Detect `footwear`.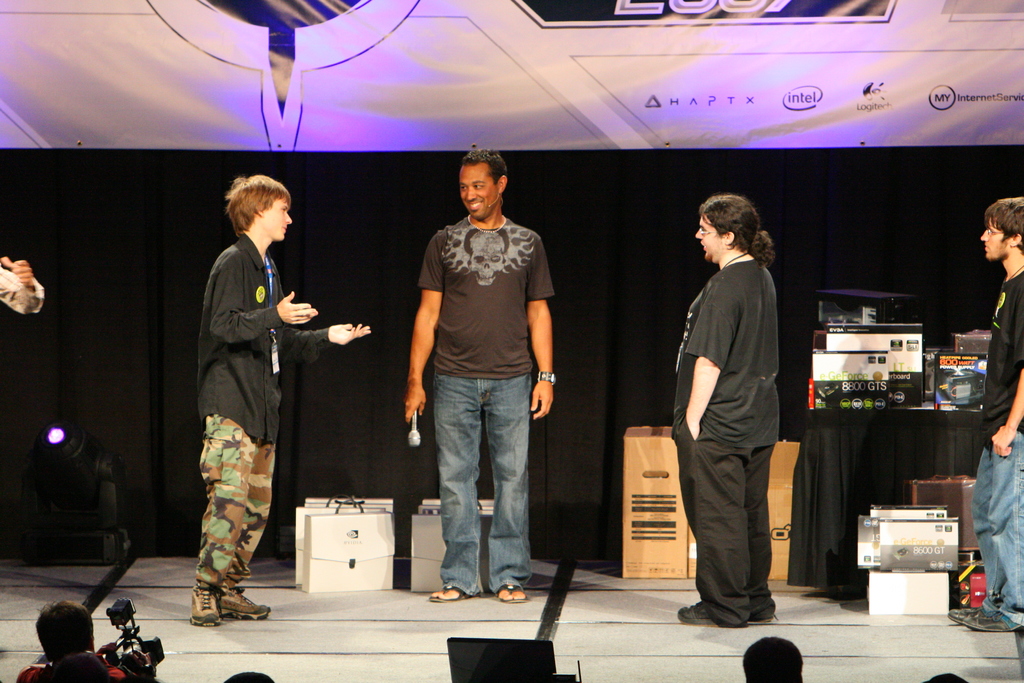
Detected at 191,578,218,625.
